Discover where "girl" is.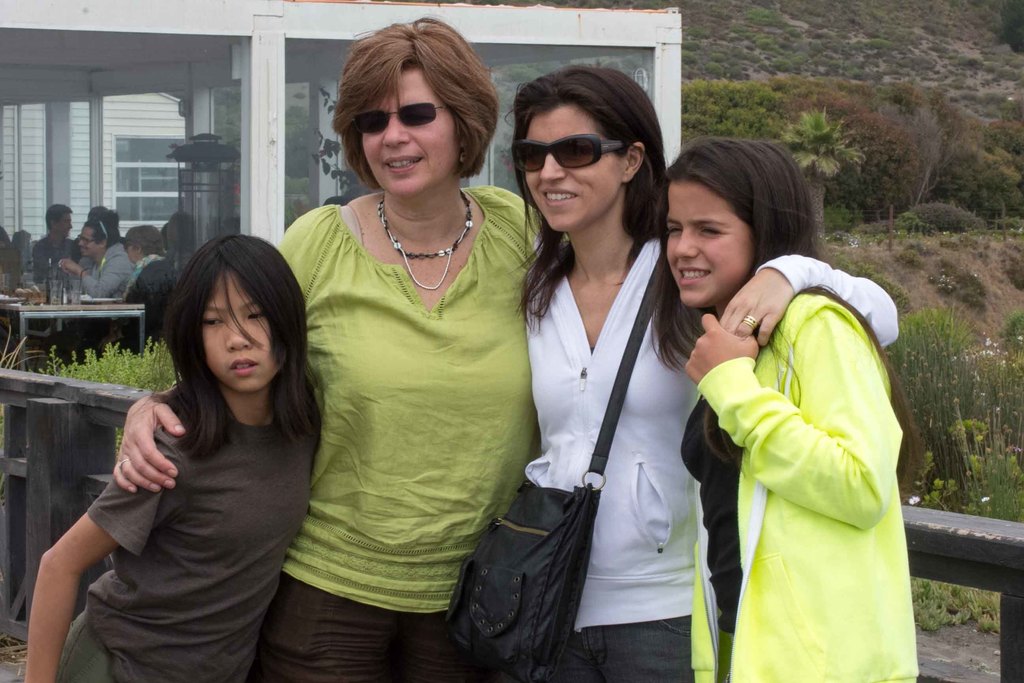
Discovered at pyautogui.locateOnScreen(647, 135, 920, 681).
